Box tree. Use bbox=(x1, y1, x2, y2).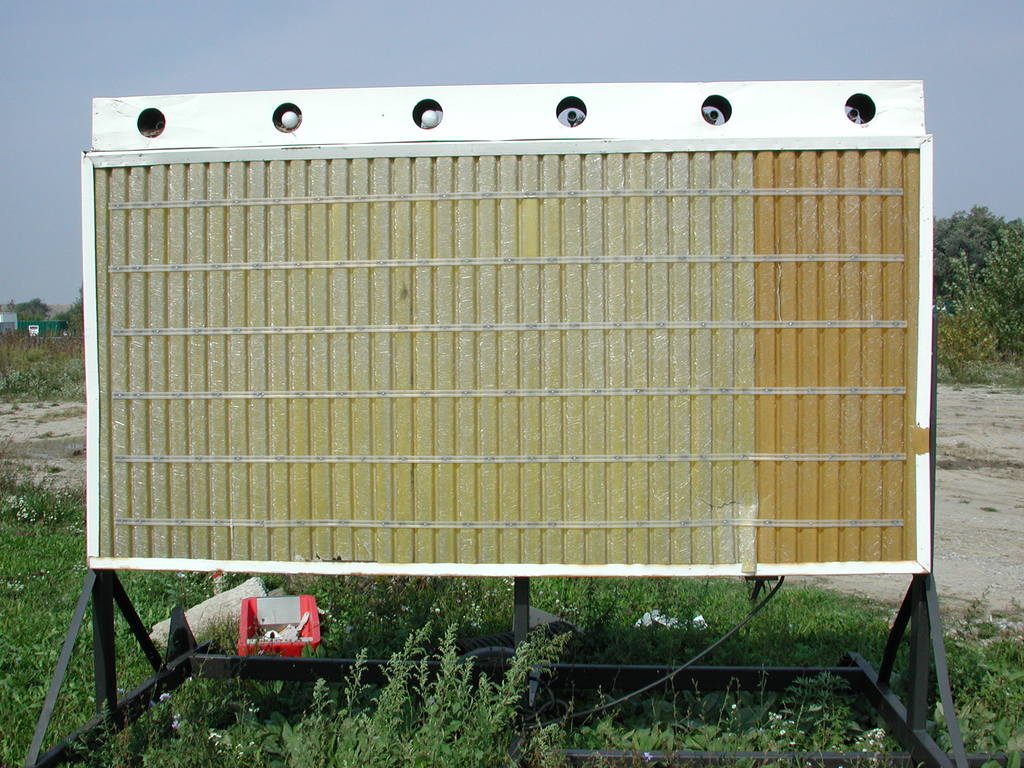
bbox=(59, 283, 91, 340).
